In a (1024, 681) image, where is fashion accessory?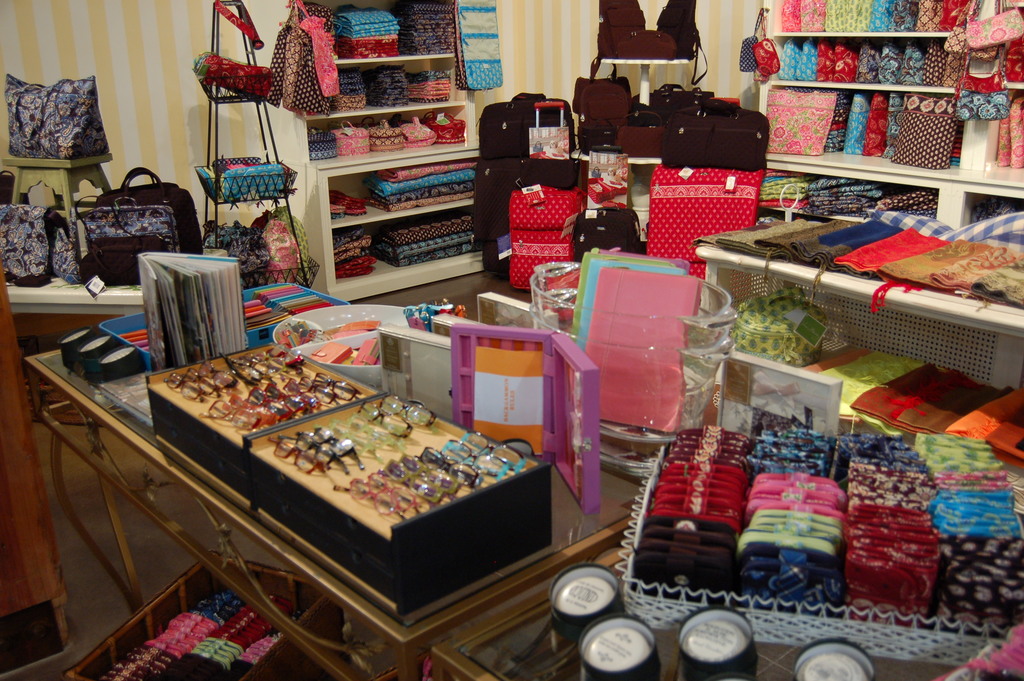
<bbox>945, 0, 997, 58</bbox>.
